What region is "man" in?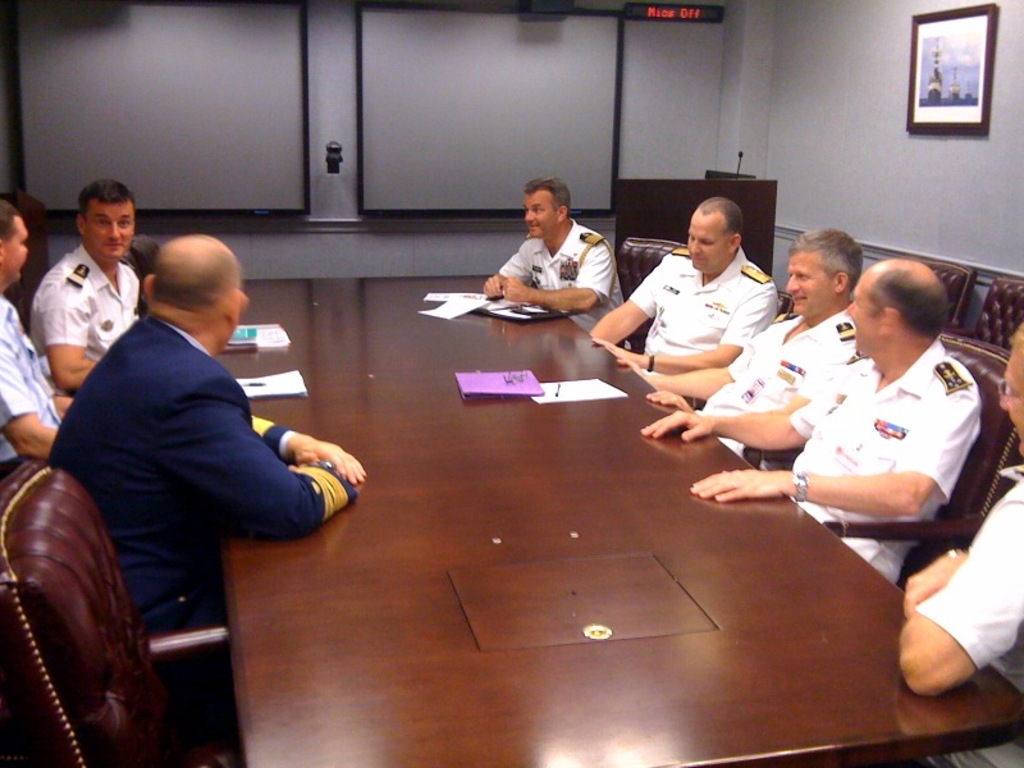
region(28, 182, 145, 398).
